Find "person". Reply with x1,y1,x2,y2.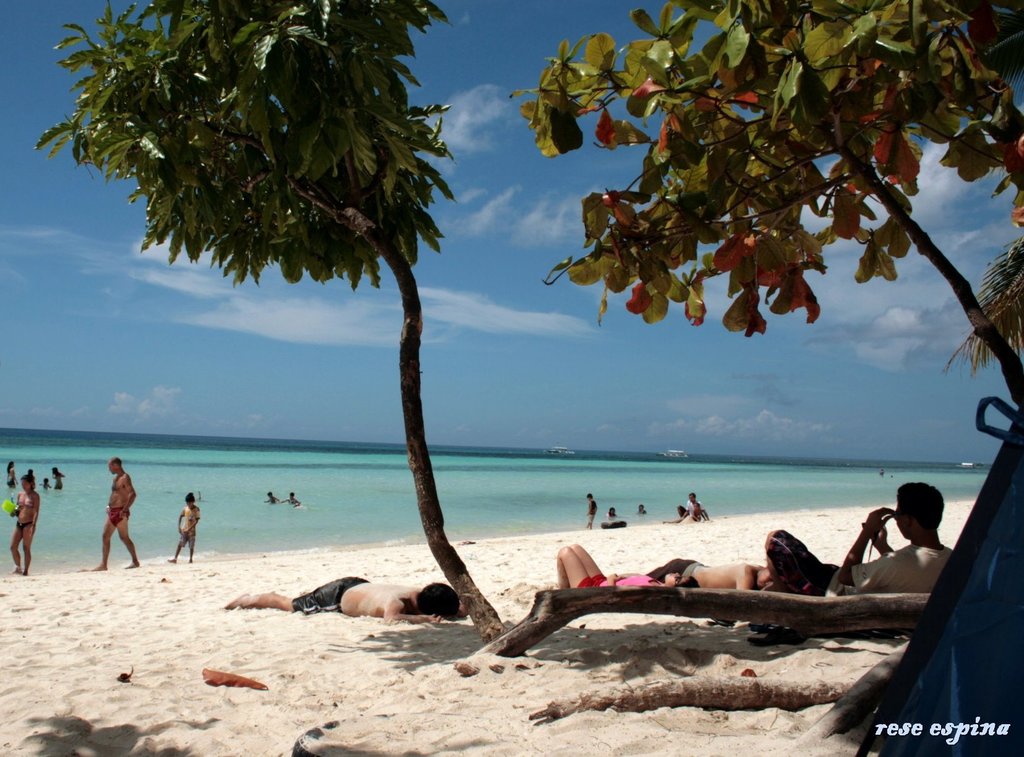
648,554,776,592.
